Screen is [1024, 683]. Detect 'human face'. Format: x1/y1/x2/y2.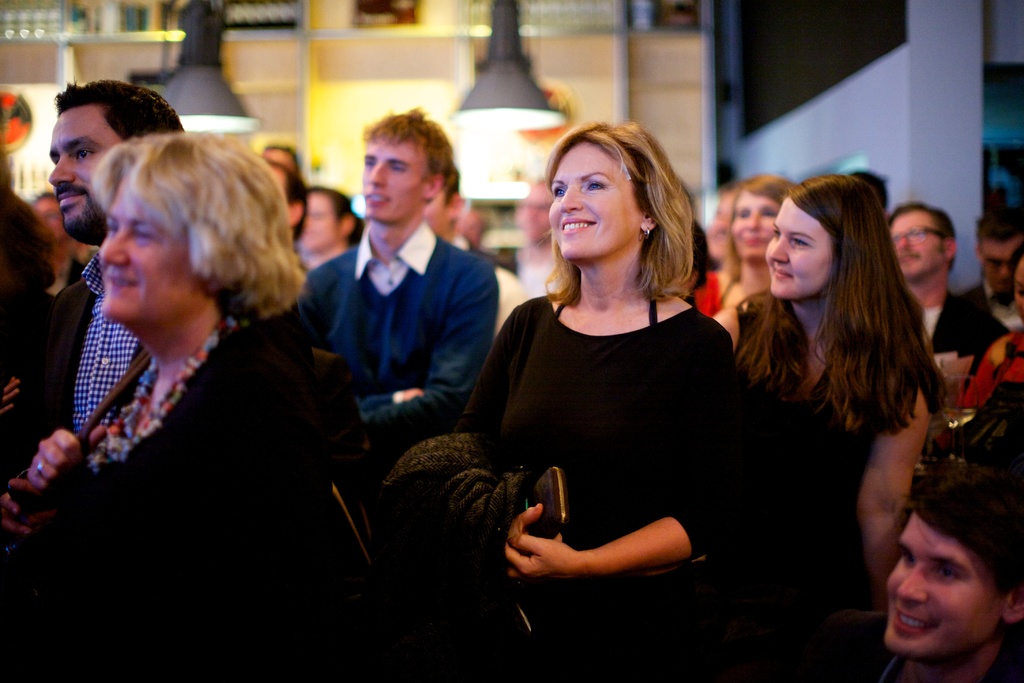
890/204/939/281.
